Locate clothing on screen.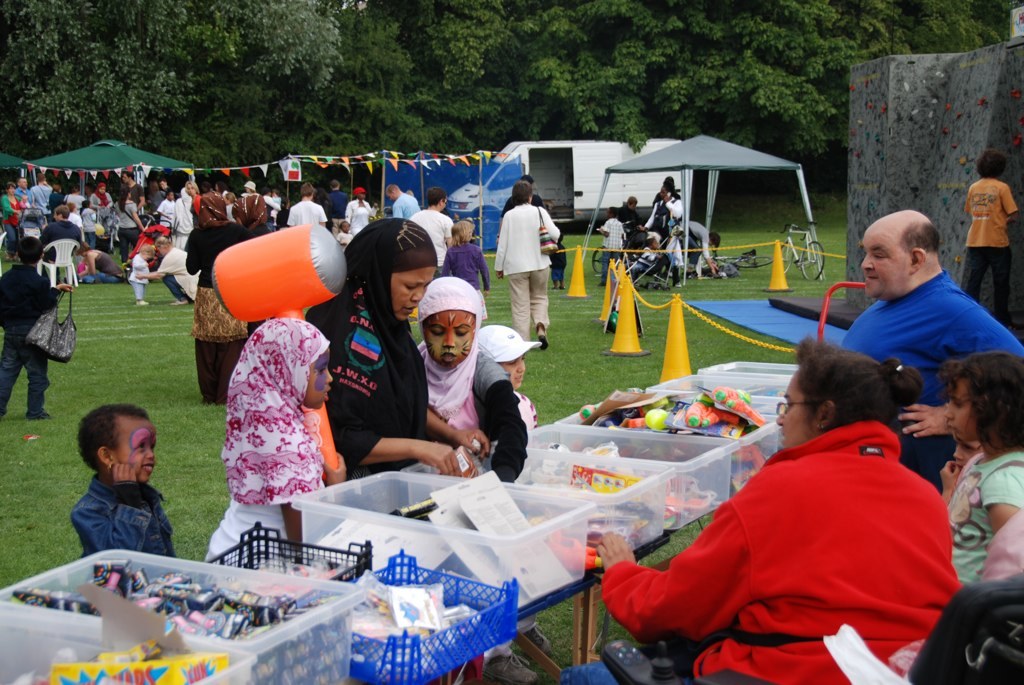
On screen at (198, 305, 336, 569).
